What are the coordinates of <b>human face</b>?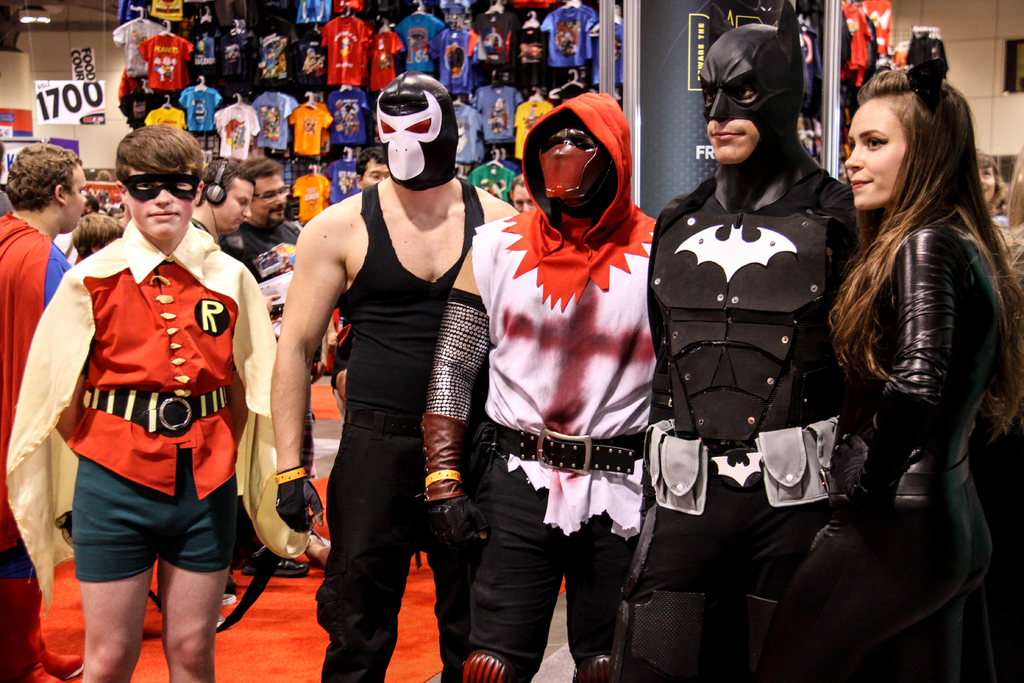
detection(67, 166, 86, 231).
